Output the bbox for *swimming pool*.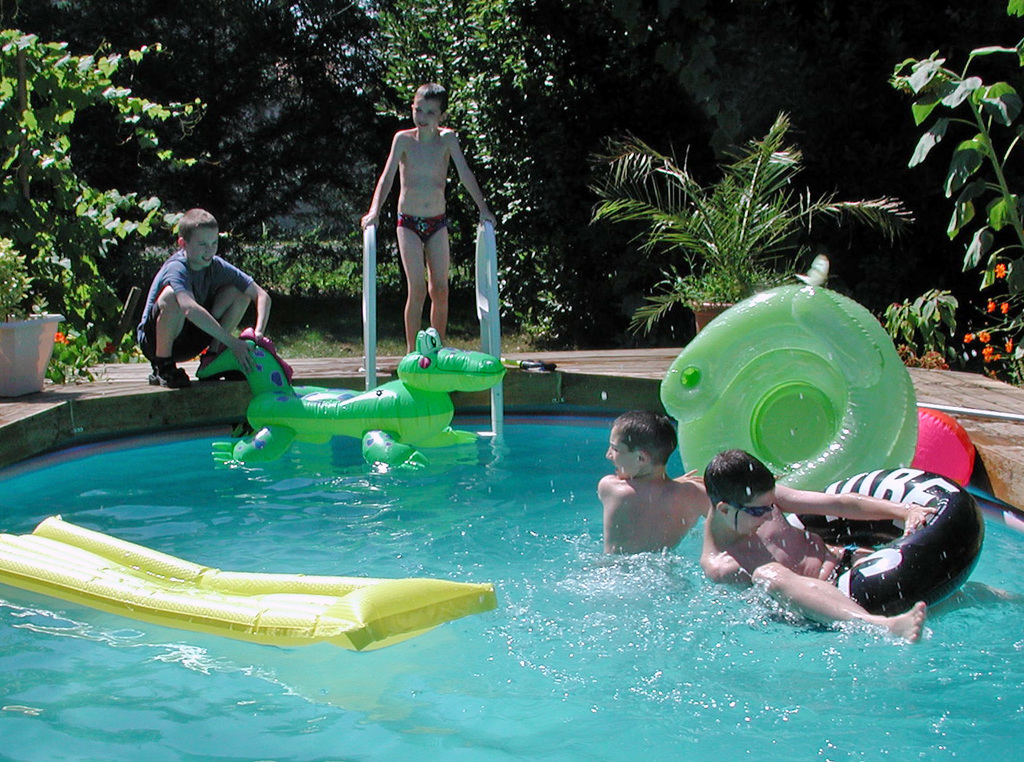
(0, 382, 976, 733).
